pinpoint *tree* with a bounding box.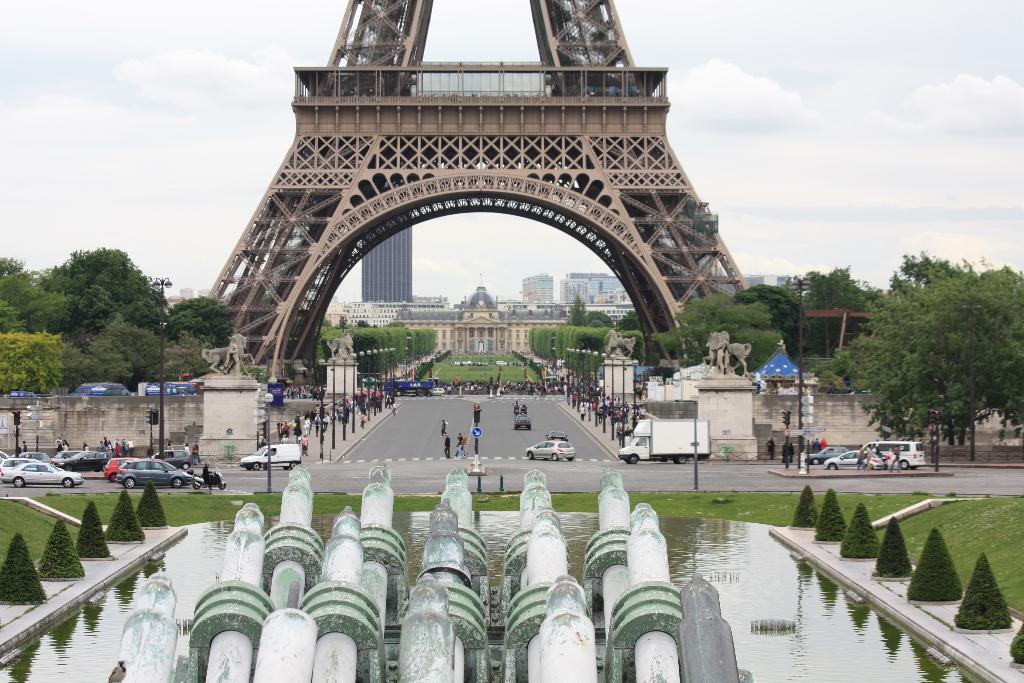
bbox=[93, 315, 167, 389].
